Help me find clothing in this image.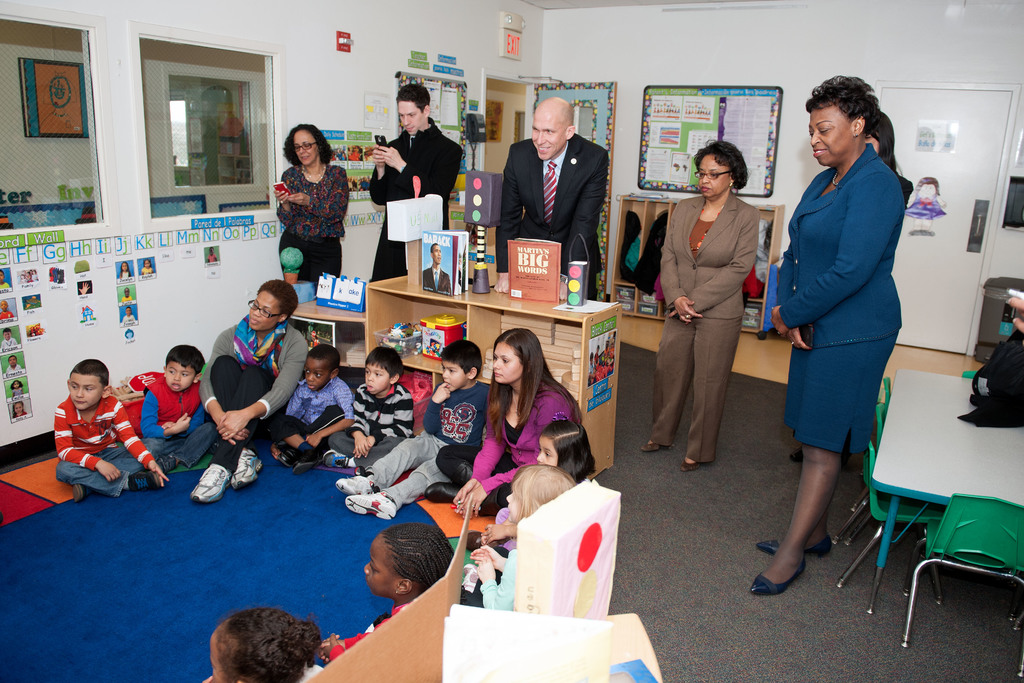
Found it: [366, 373, 497, 514].
